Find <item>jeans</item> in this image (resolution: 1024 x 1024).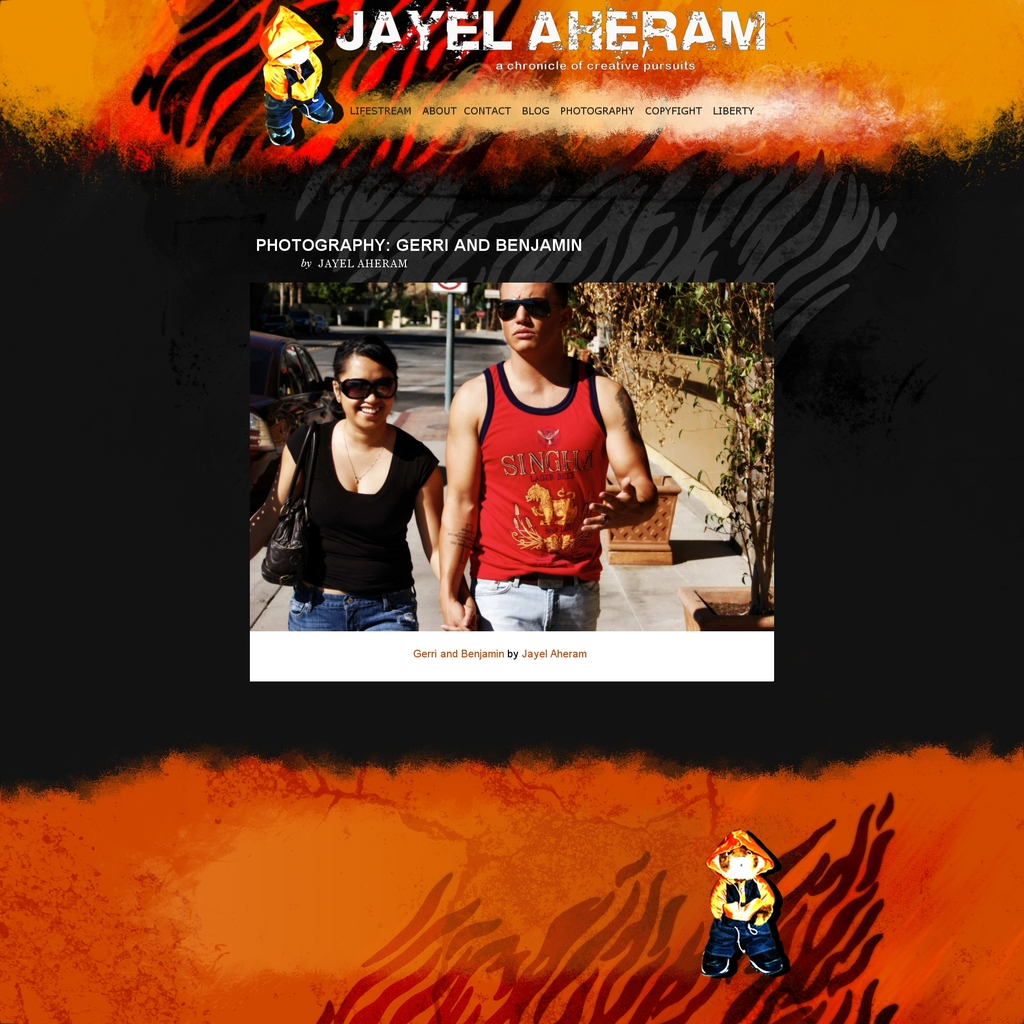
Rect(289, 595, 416, 630).
